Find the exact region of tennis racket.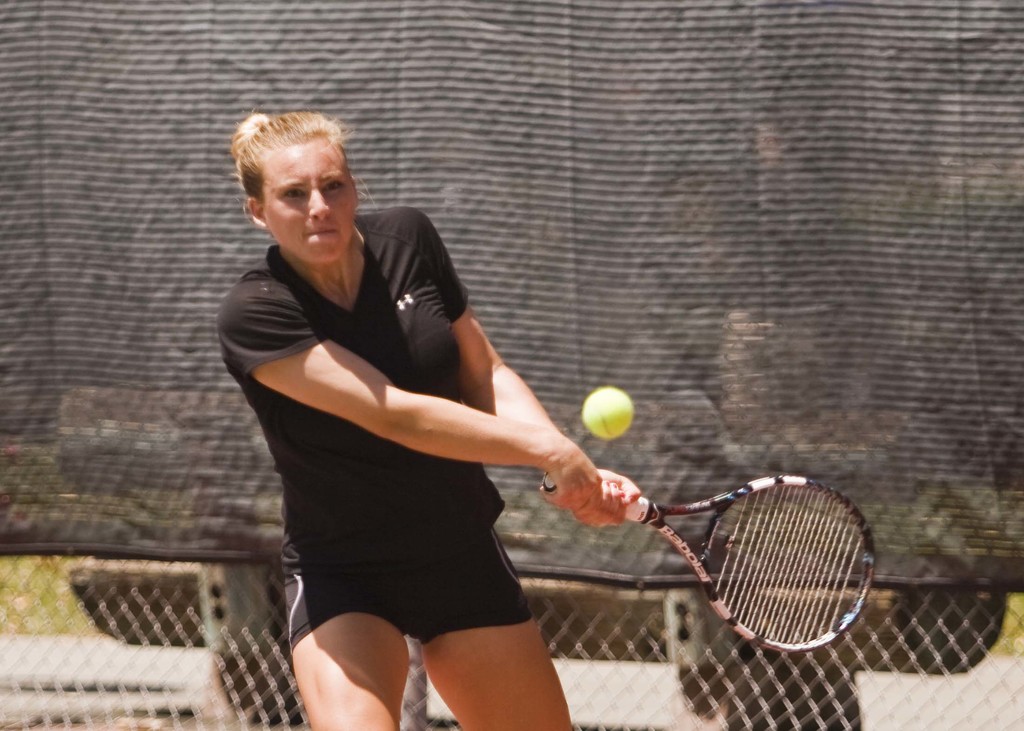
Exact region: region(539, 467, 879, 654).
